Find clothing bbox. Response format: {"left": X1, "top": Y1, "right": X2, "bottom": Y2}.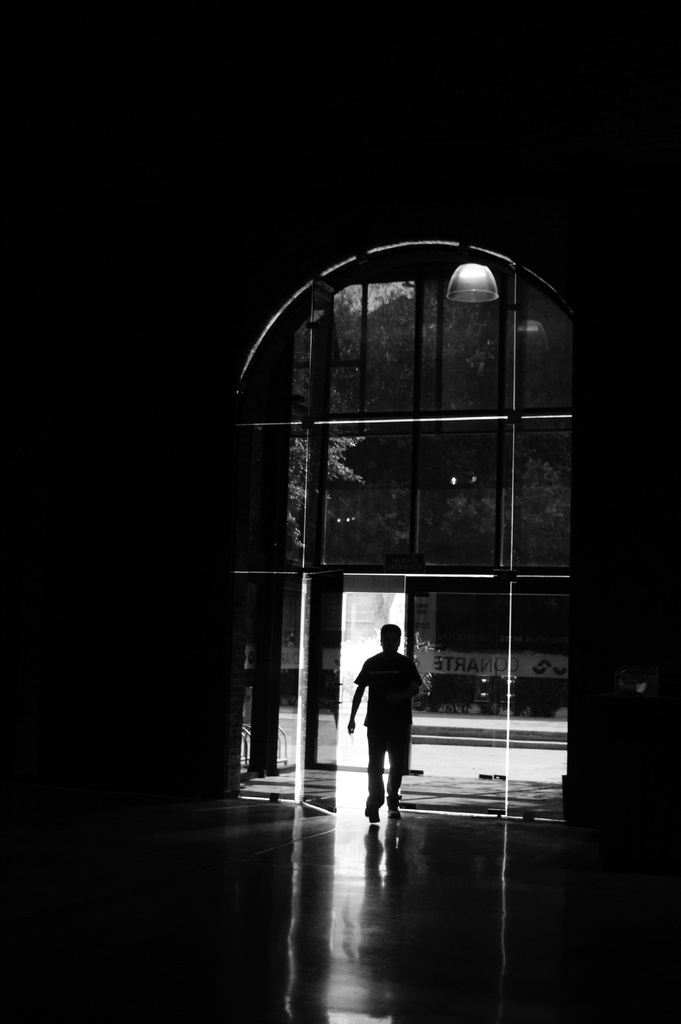
{"left": 354, "top": 633, "right": 430, "bottom": 802}.
